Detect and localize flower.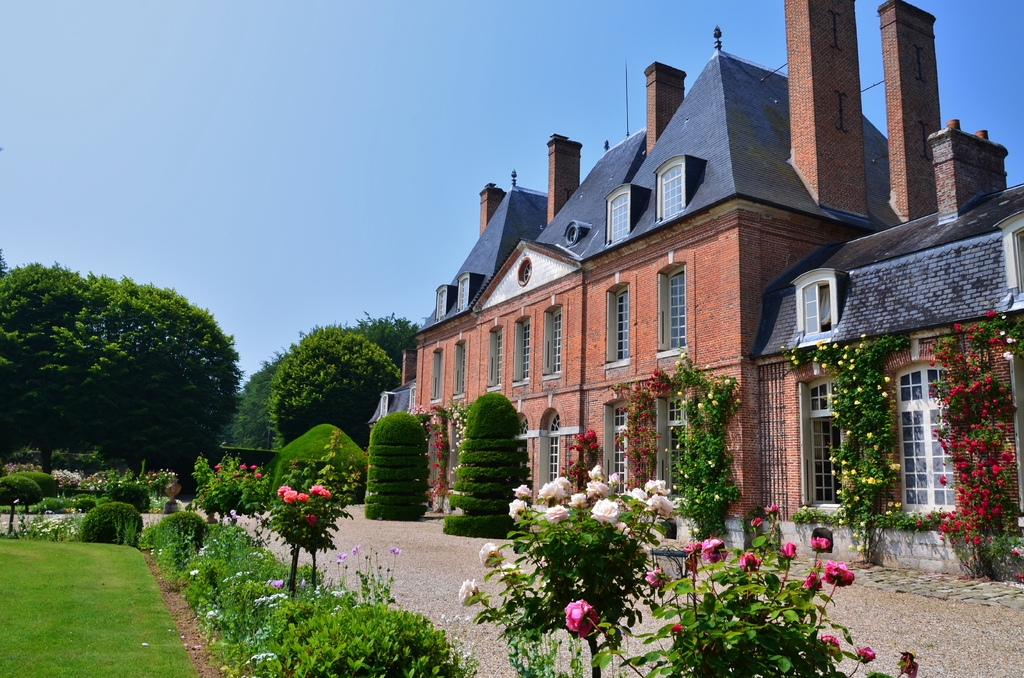
Localized at select_region(644, 492, 676, 516).
